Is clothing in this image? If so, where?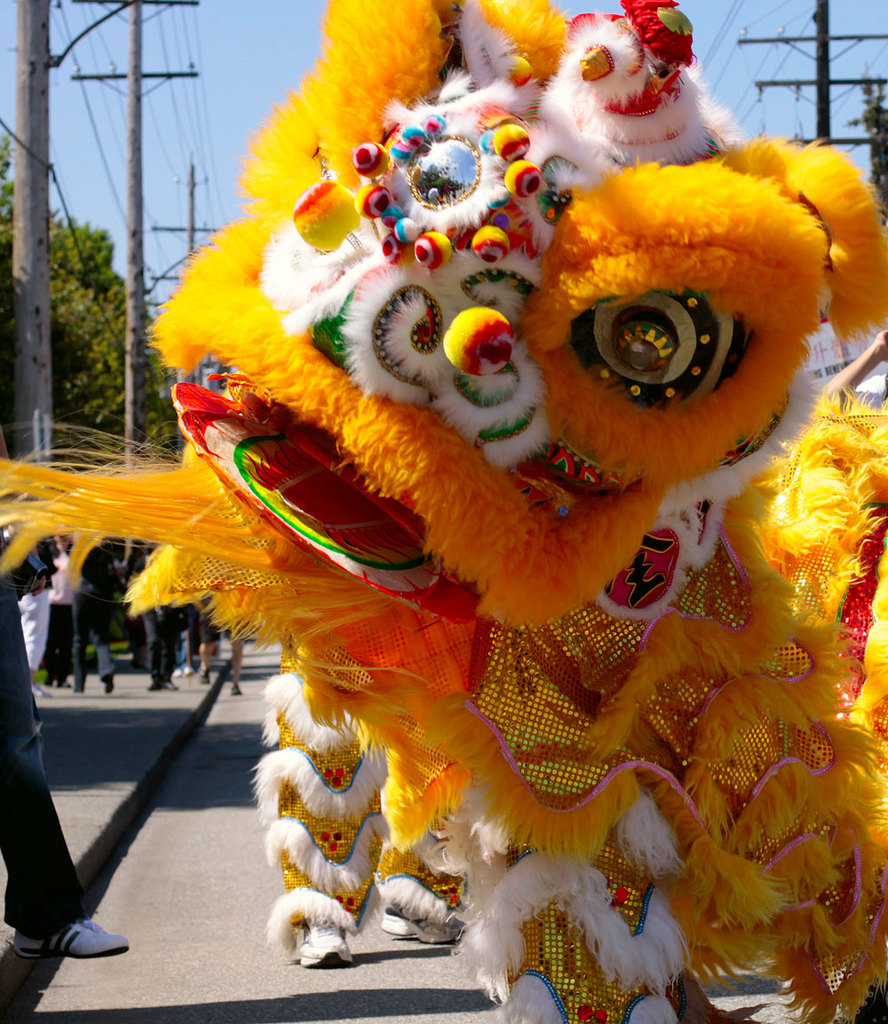
Yes, at (52,545,73,679).
